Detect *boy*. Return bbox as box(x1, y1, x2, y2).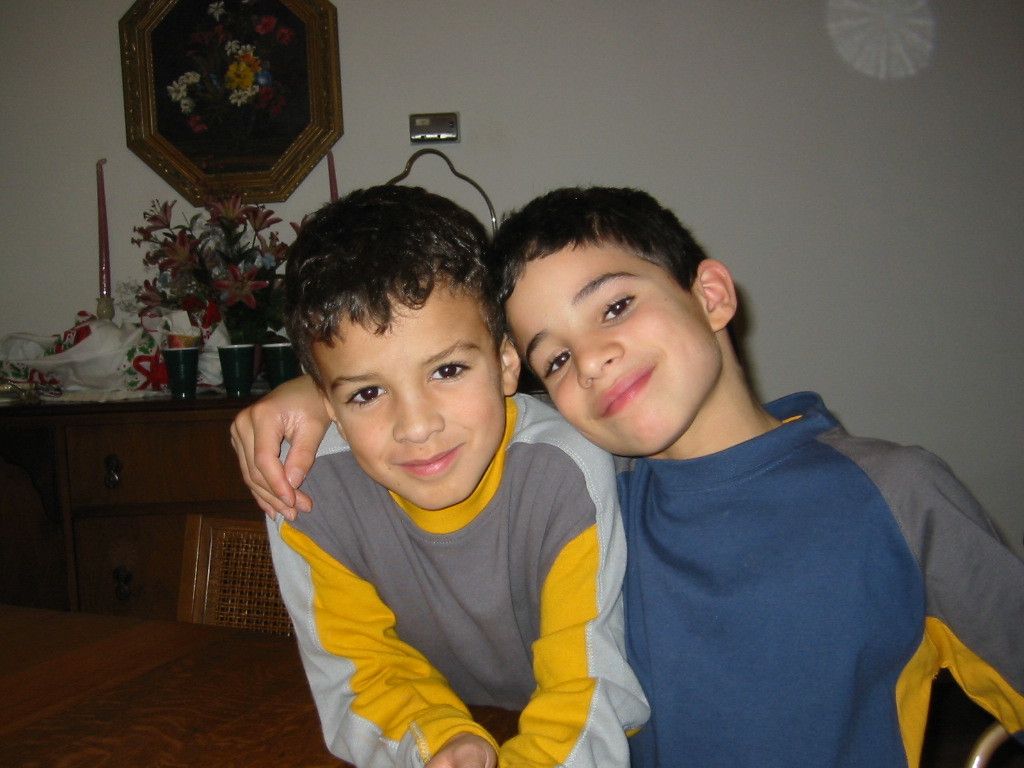
box(215, 170, 1023, 767).
